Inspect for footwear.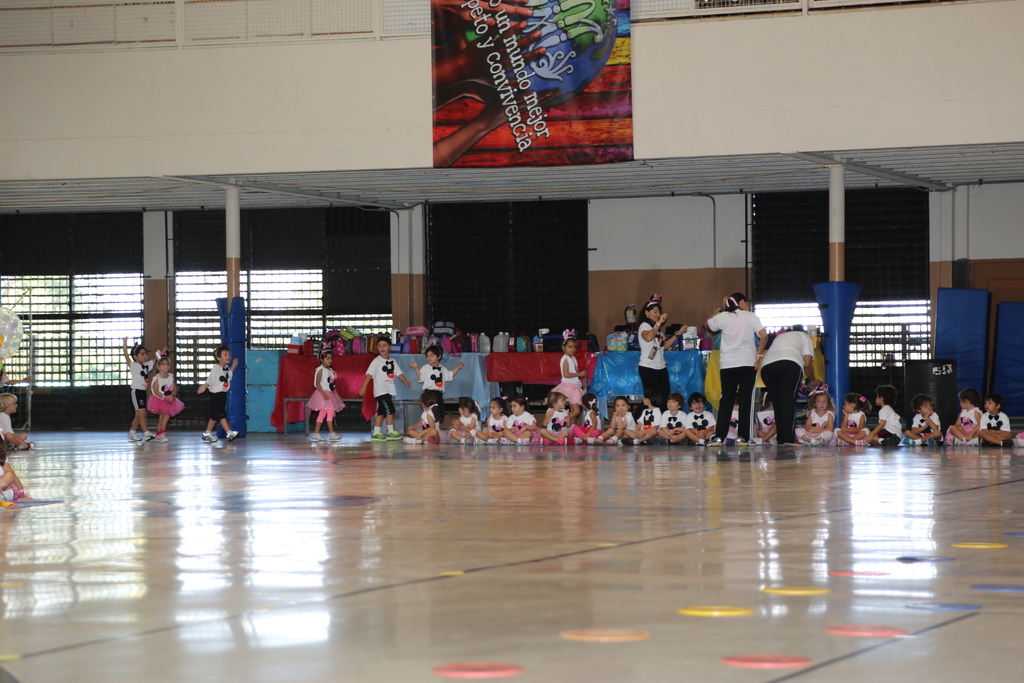
Inspection: locate(328, 433, 340, 437).
